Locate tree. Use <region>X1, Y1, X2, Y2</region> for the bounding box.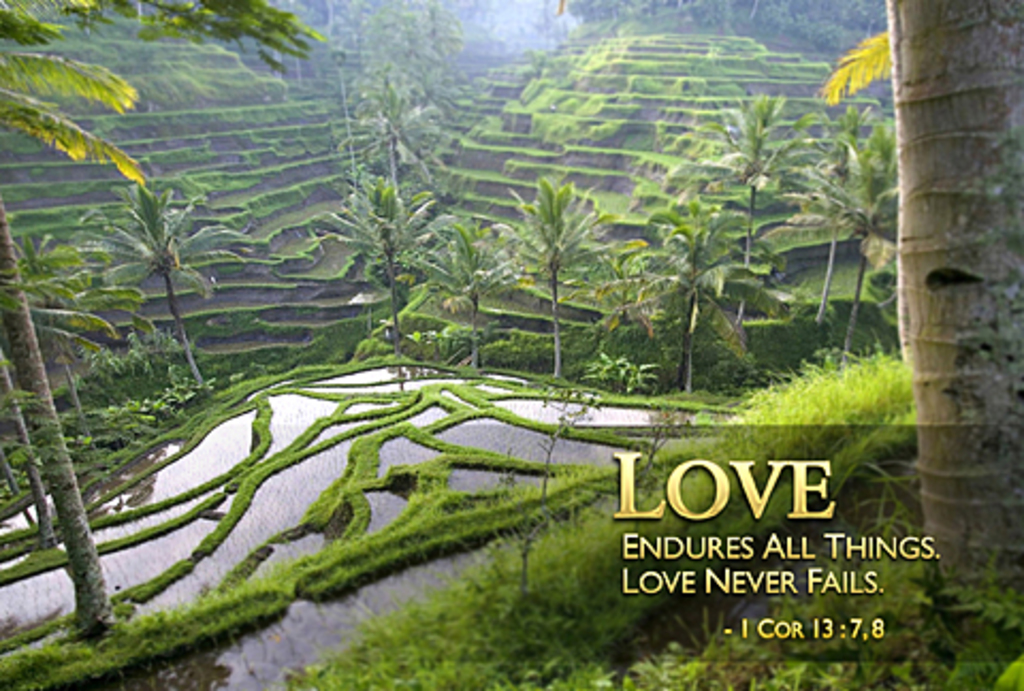
<region>683, 92, 828, 243</region>.
